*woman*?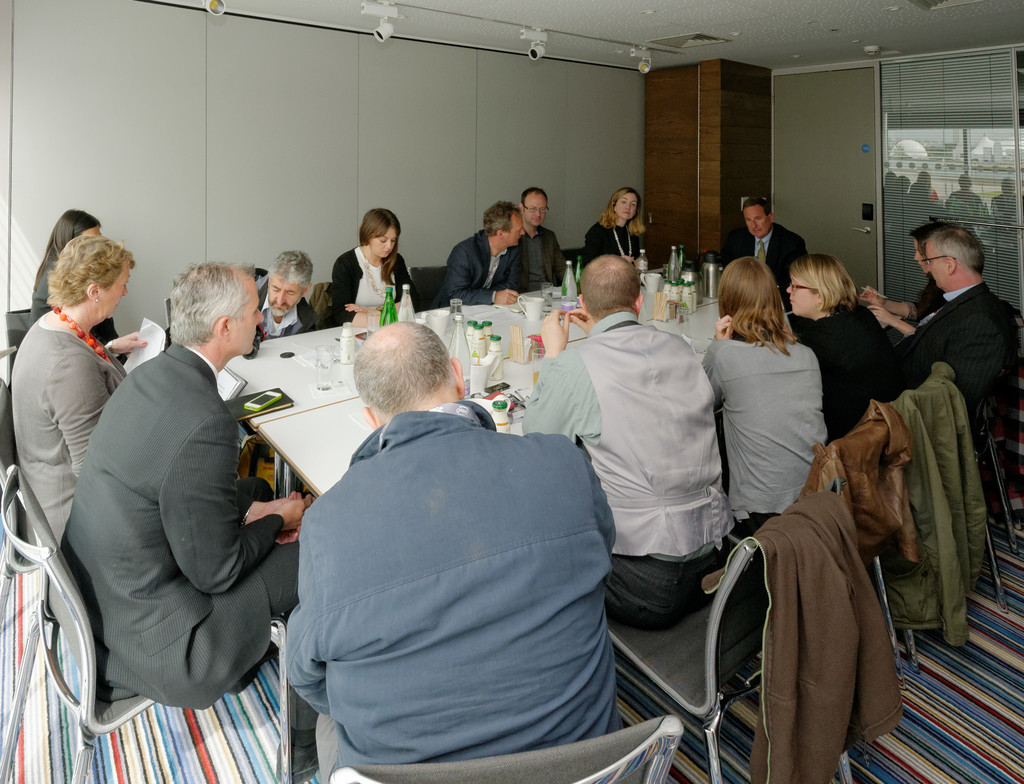
bbox=[10, 235, 149, 547]
